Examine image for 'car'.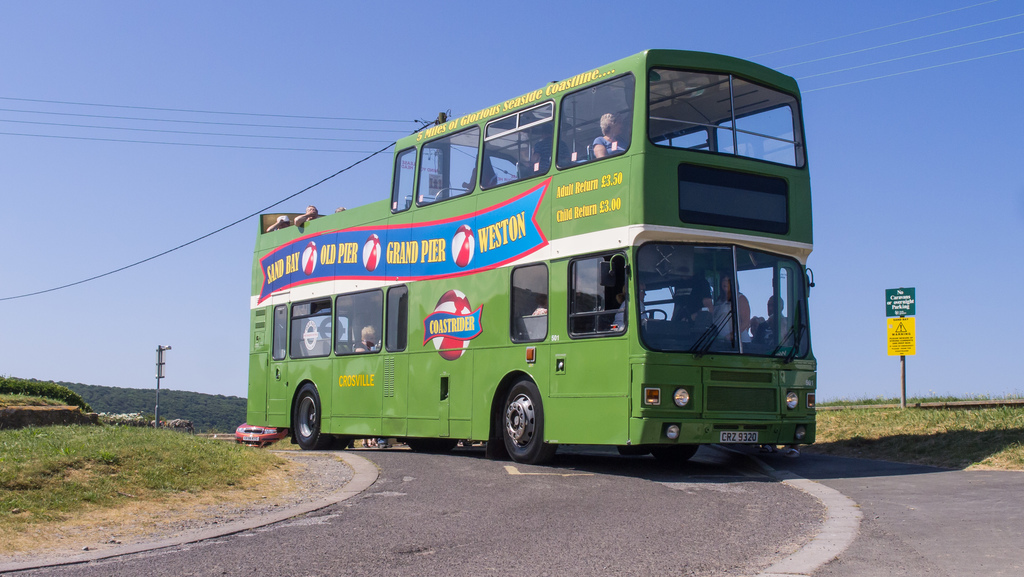
Examination result: BBox(235, 414, 293, 445).
